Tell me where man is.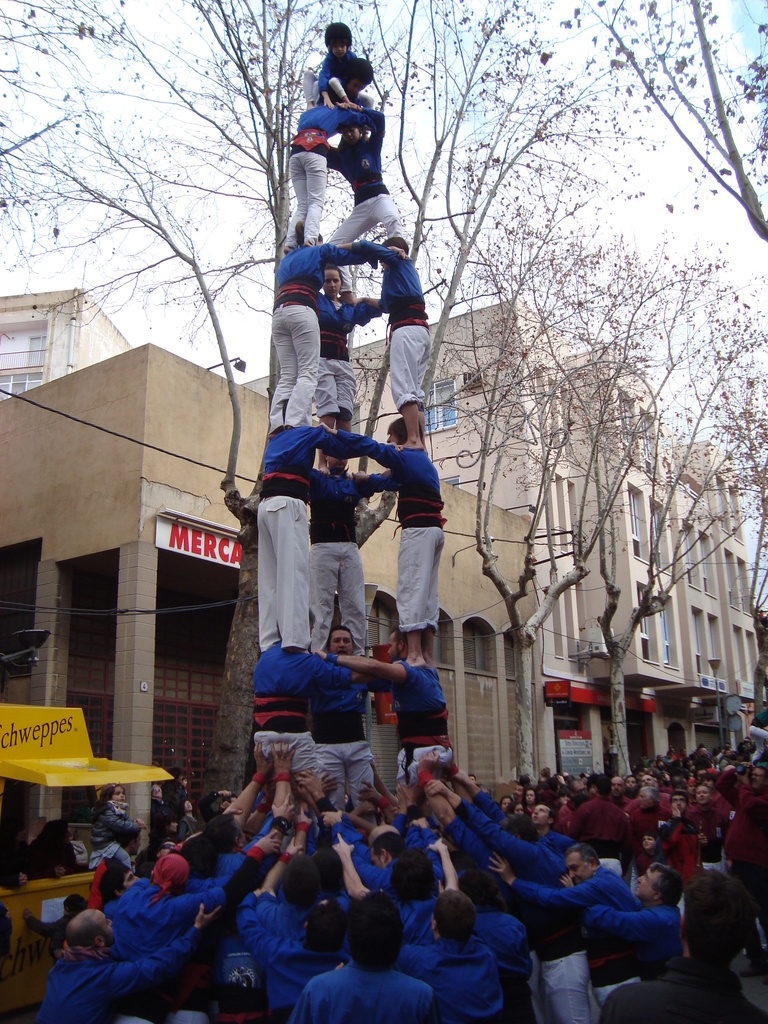
man is at [x1=307, y1=621, x2=397, y2=824].
